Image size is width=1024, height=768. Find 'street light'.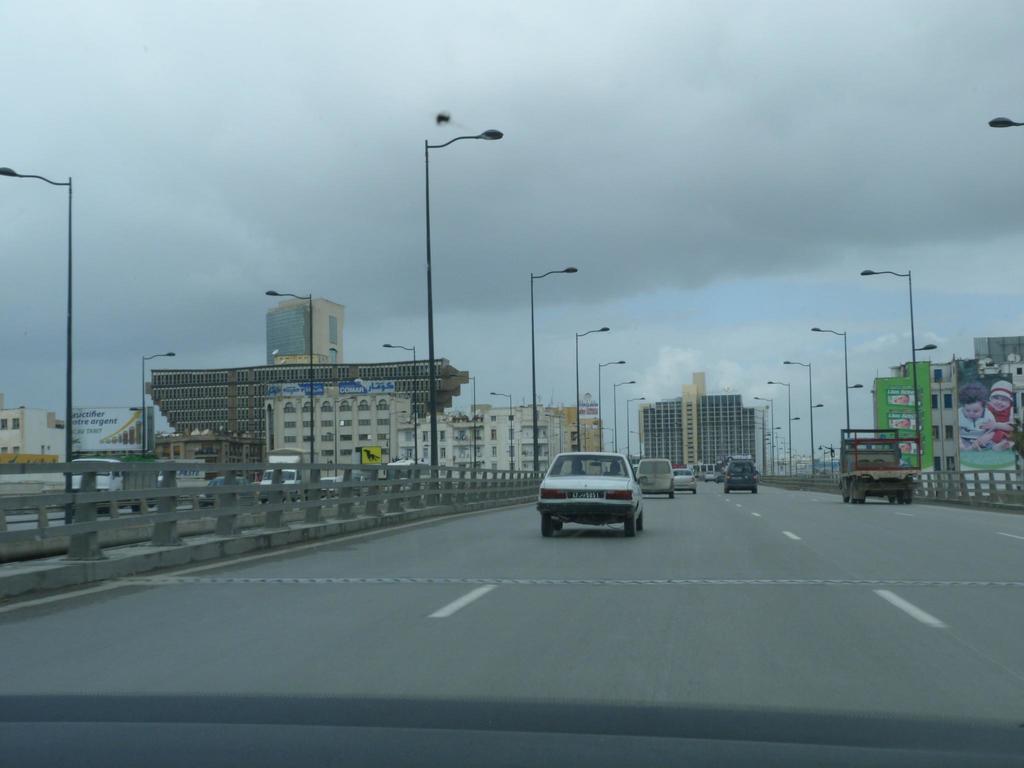
{"left": 766, "top": 381, "right": 801, "bottom": 481}.
